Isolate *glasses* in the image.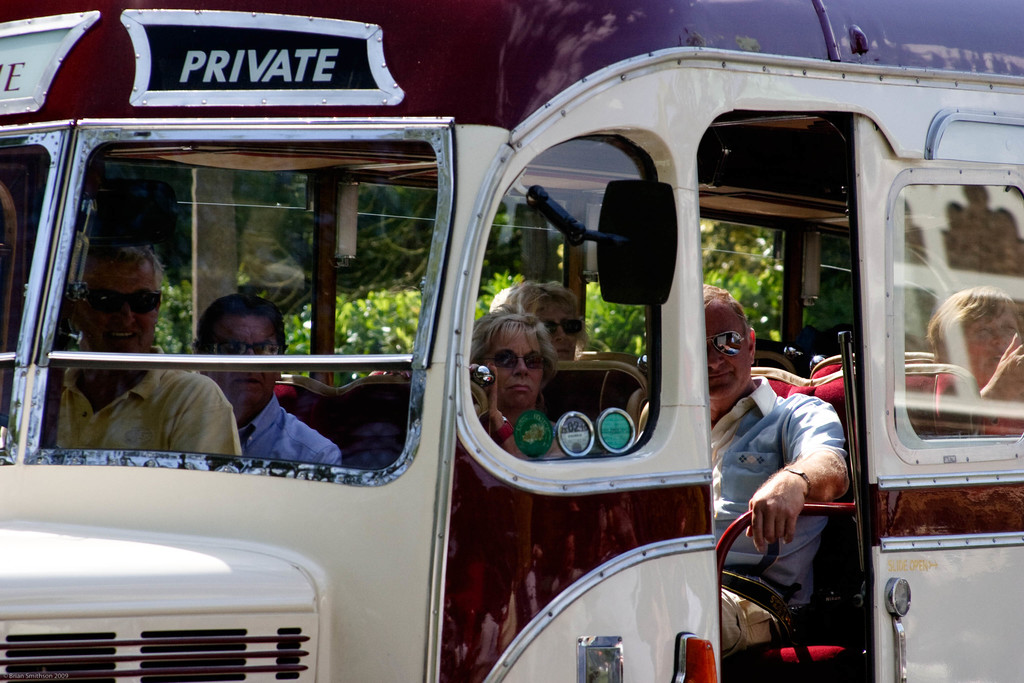
Isolated region: (x1=710, y1=331, x2=760, y2=358).
